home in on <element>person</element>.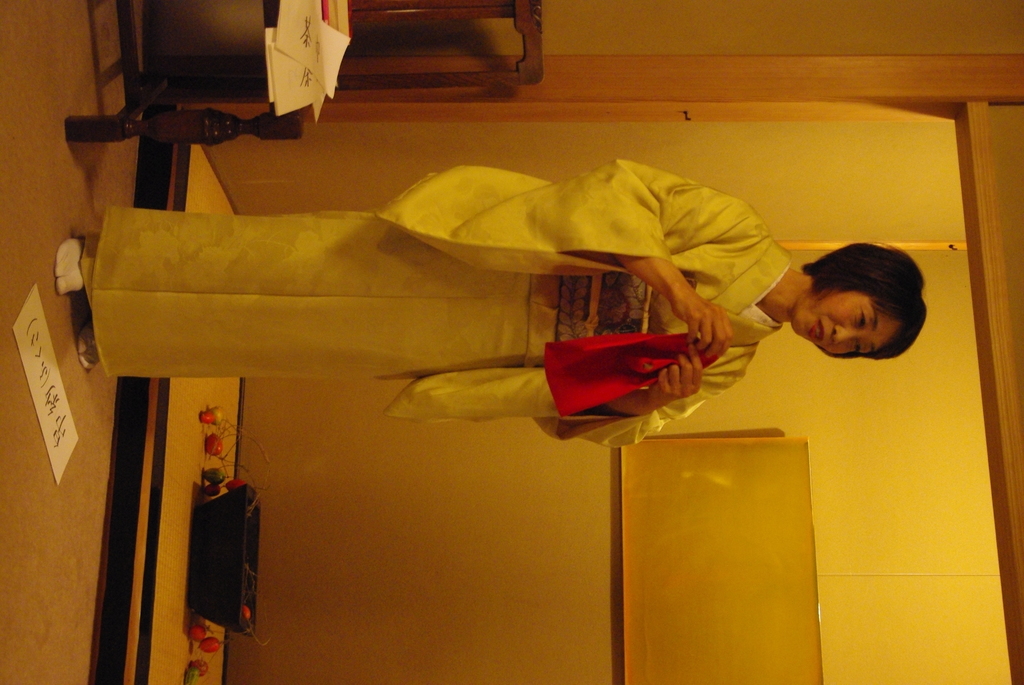
Homed in at <region>56, 158, 927, 448</region>.
